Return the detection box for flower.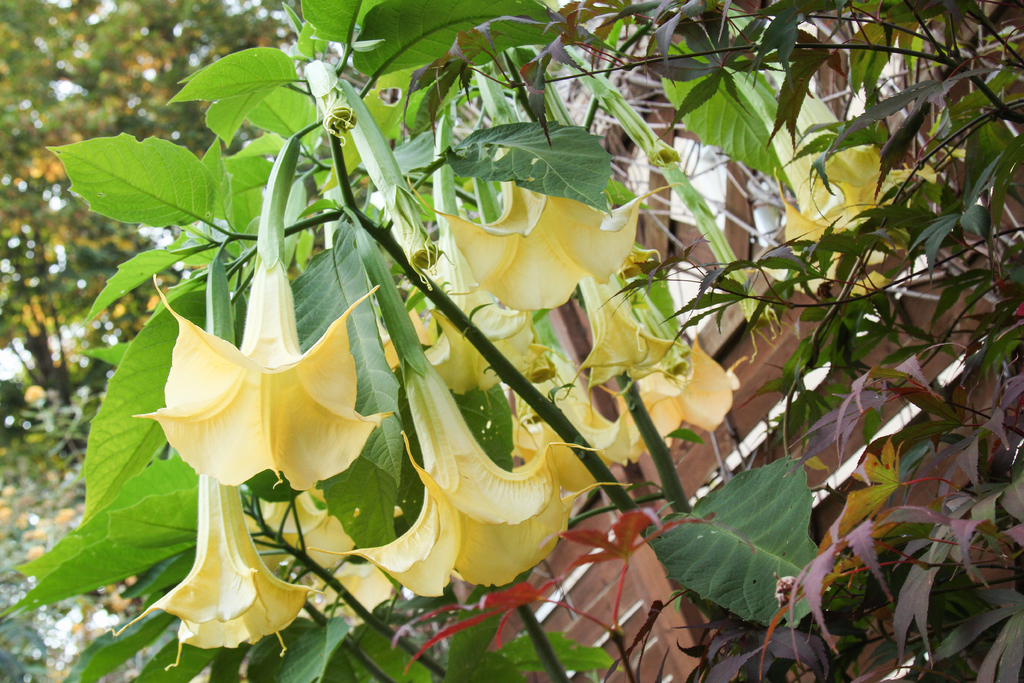
[396, 368, 575, 591].
